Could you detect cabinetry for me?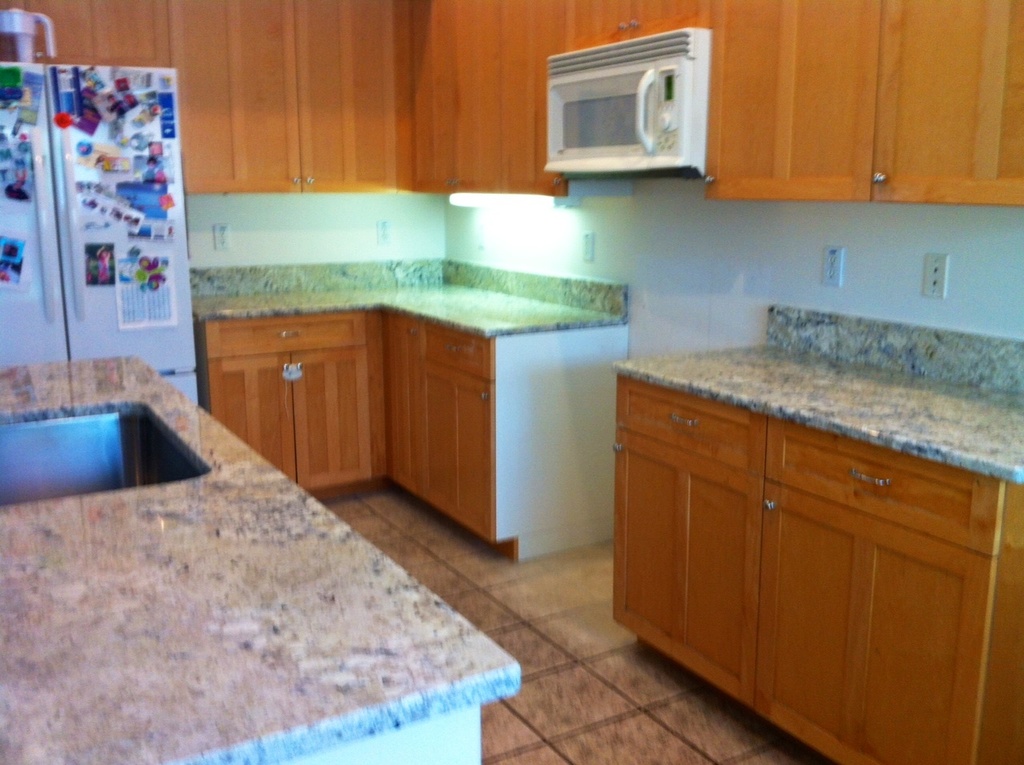
Detection result: (188,298,390,501).
